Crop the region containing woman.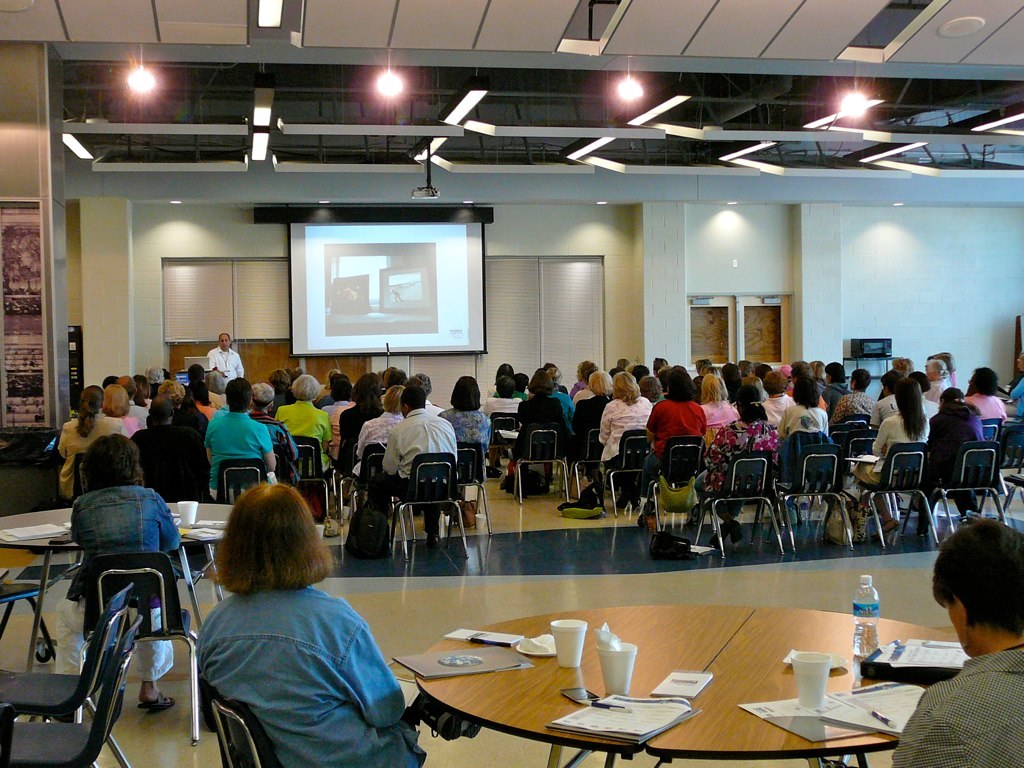
Crop region: <box>275,370,330,470</box>.
